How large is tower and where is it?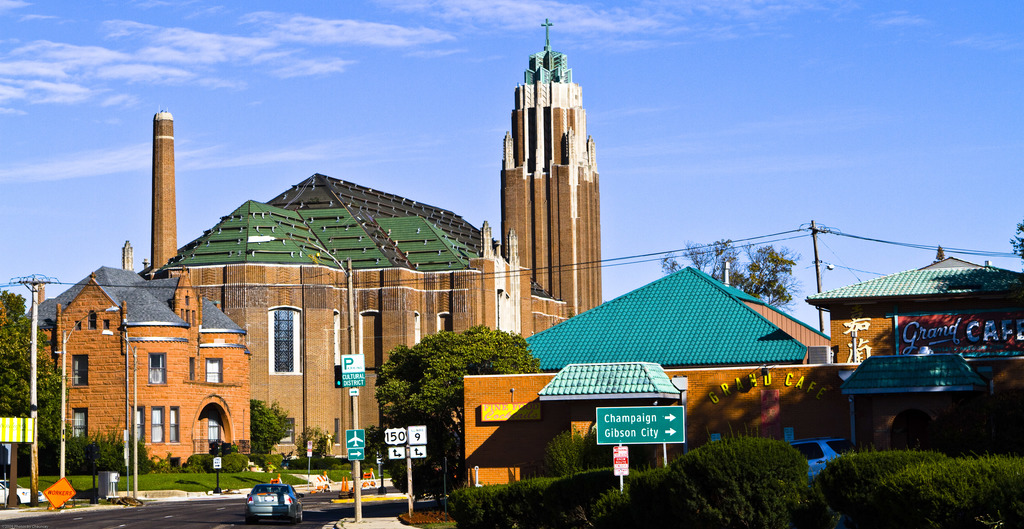
Bounding box: bbox(491, 14, 611, 321).
